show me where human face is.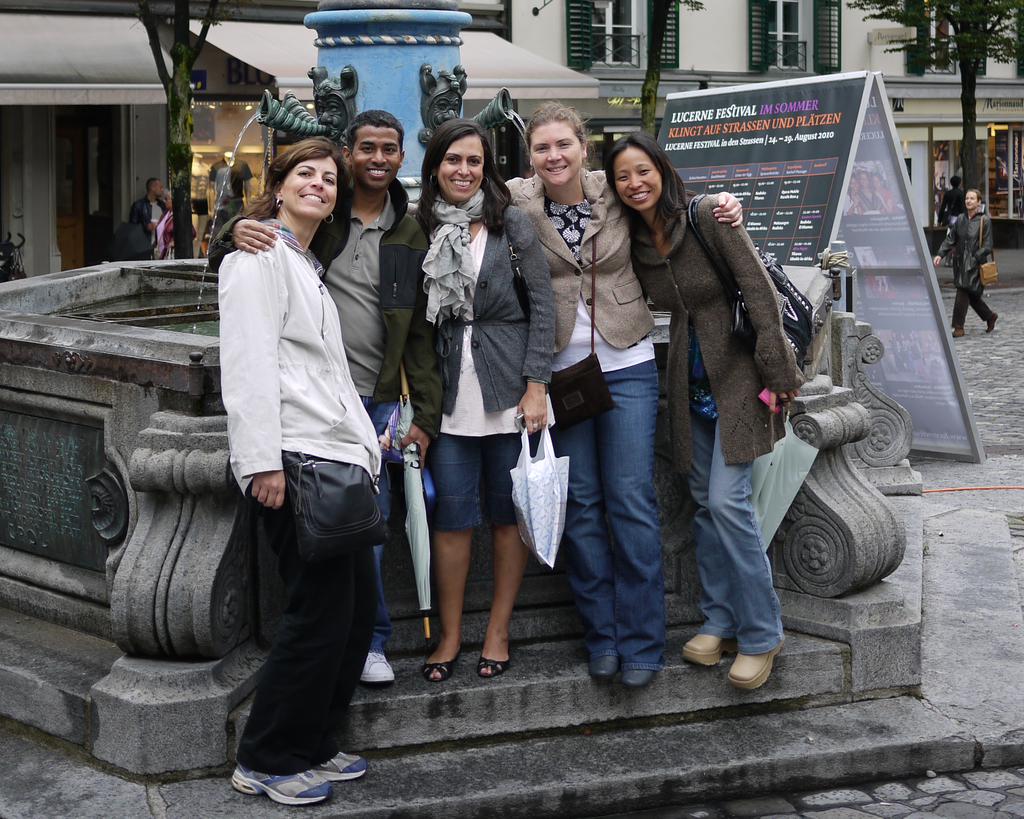
human face is at pyautogui.locateOnScreen(281, 158, 340, 220).
